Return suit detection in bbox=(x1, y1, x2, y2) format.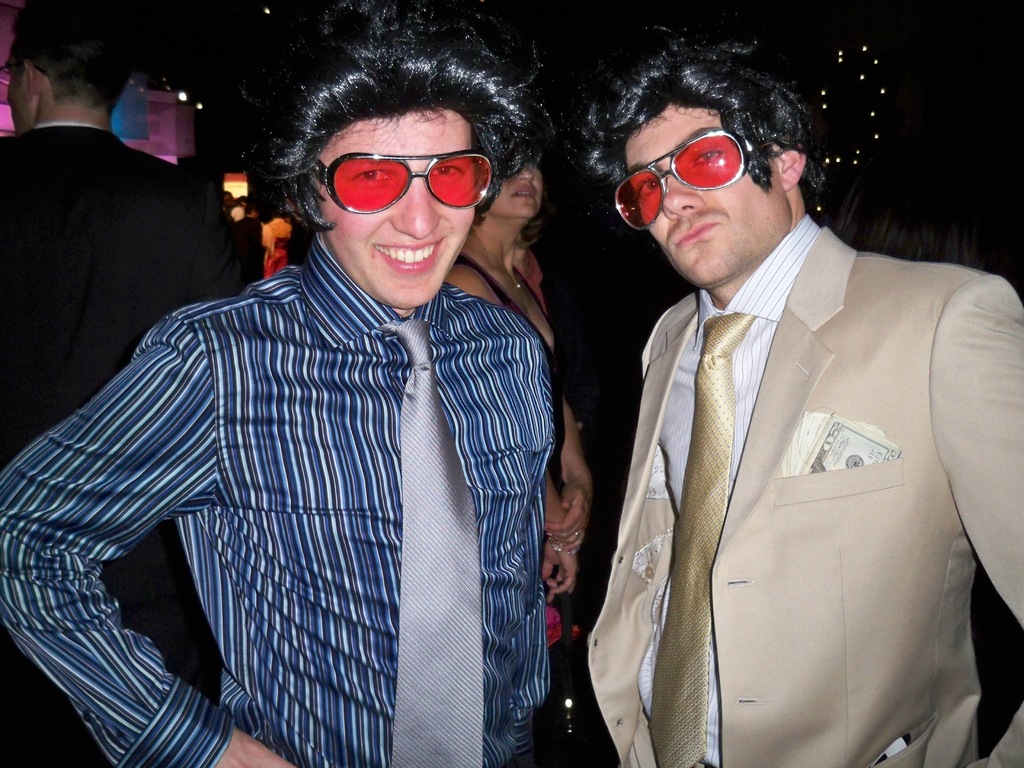
bbox=(0, 124, 255, 767).
